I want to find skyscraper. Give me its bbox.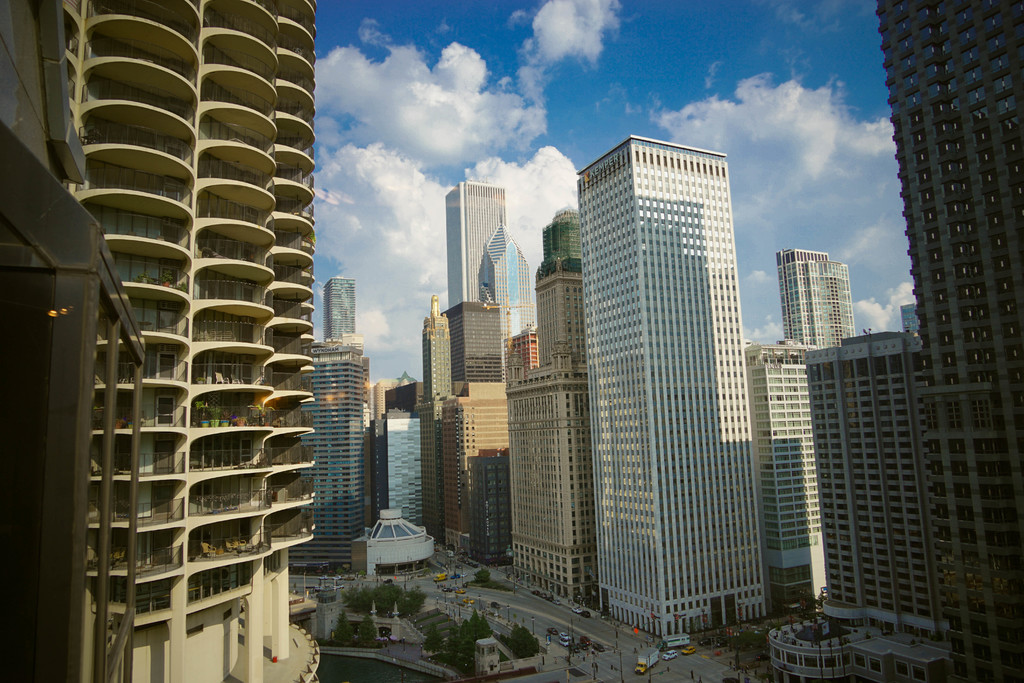
bbox(323, 277, 356, 338).
